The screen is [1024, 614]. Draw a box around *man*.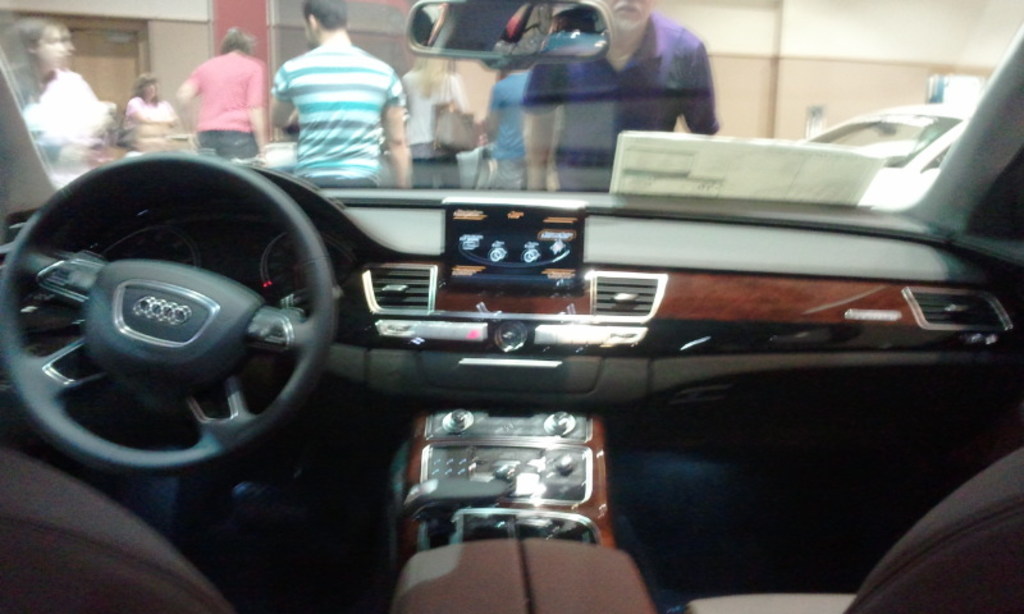
left=481, top=64, right=532, bottom=185.
